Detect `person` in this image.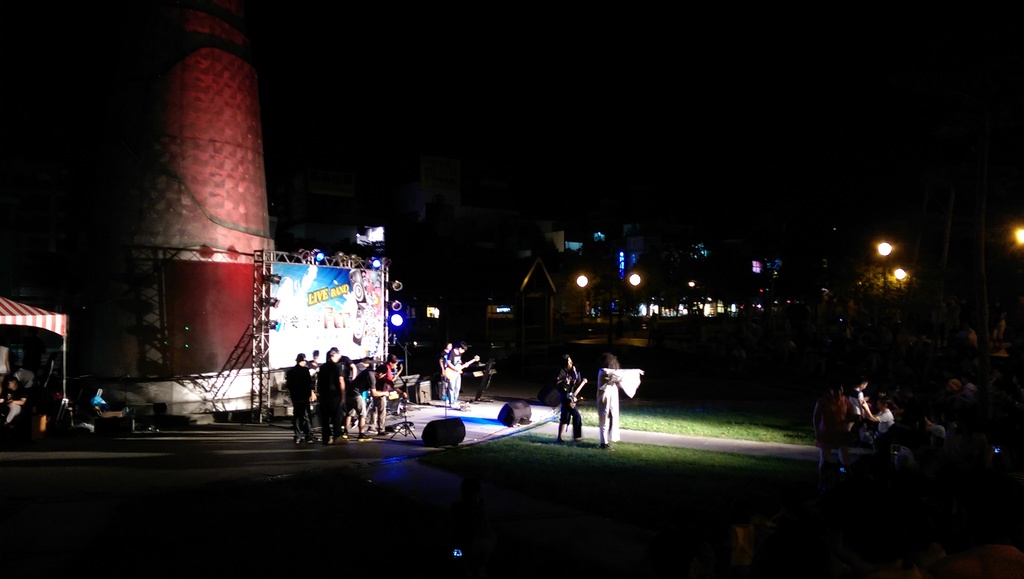
Detection: <region>274, 348, 409, 441</region>.
